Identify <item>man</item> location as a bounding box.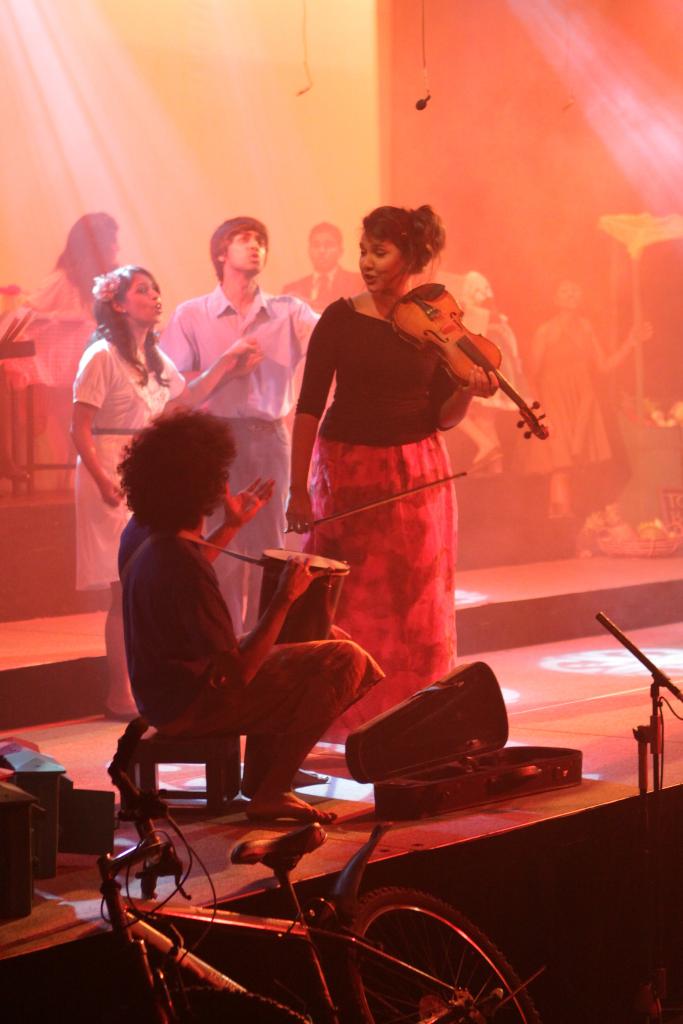
bbox=(281, 227, 365, 387).
